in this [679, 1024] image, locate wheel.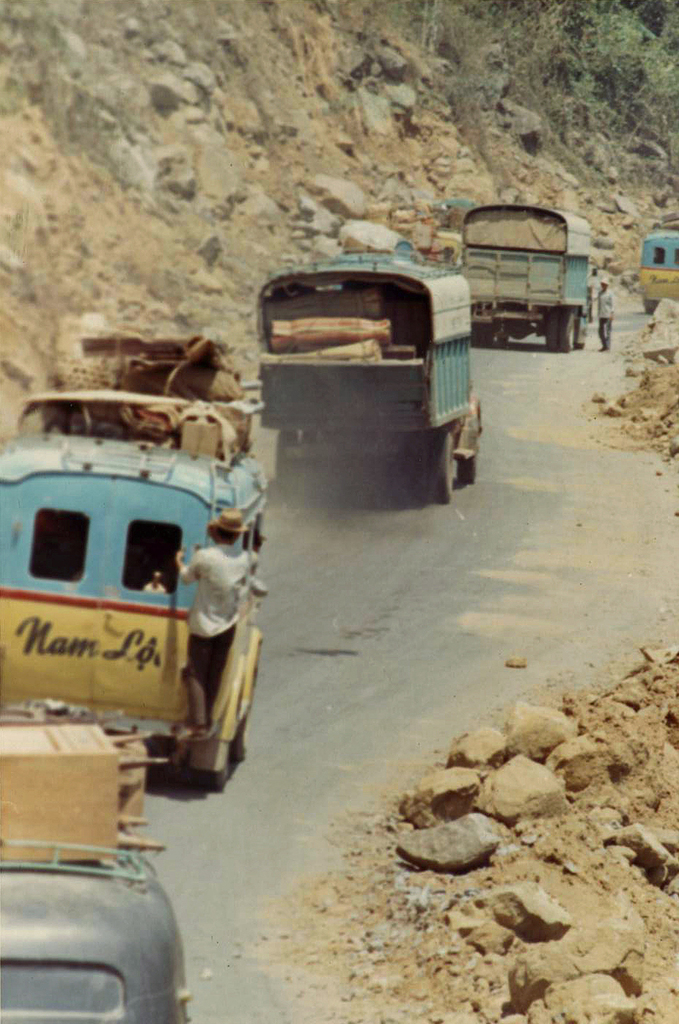
Bounding box: {"x1": 499, "y1": 331, "x2": 507, "y2": 347}.
